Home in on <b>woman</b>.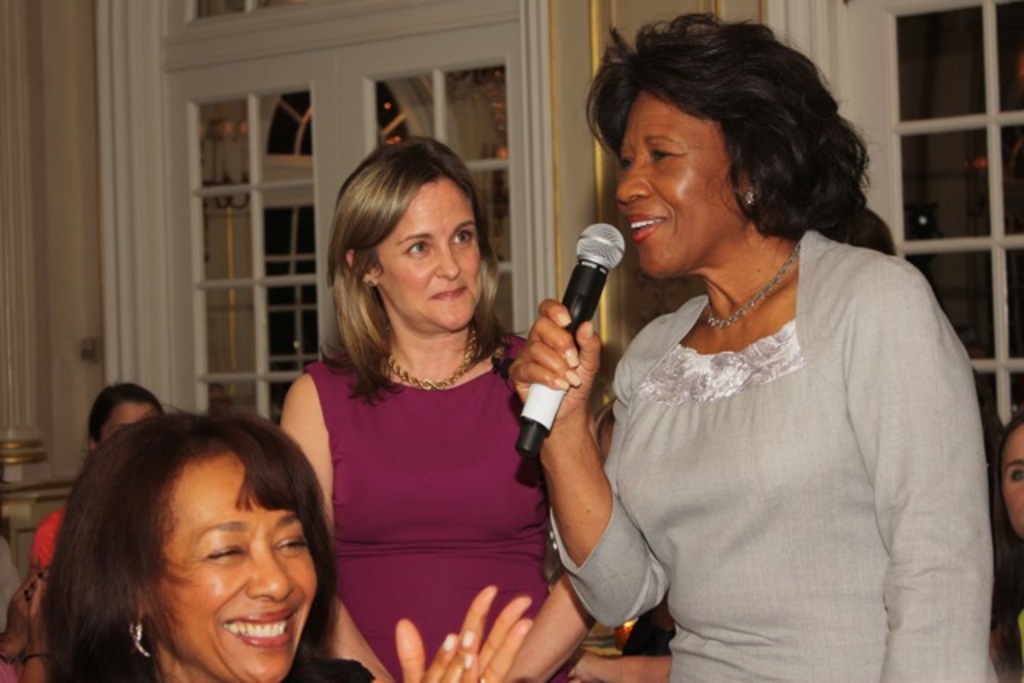
Homed in at (left=499, top=30, right=995, bottom=681).
